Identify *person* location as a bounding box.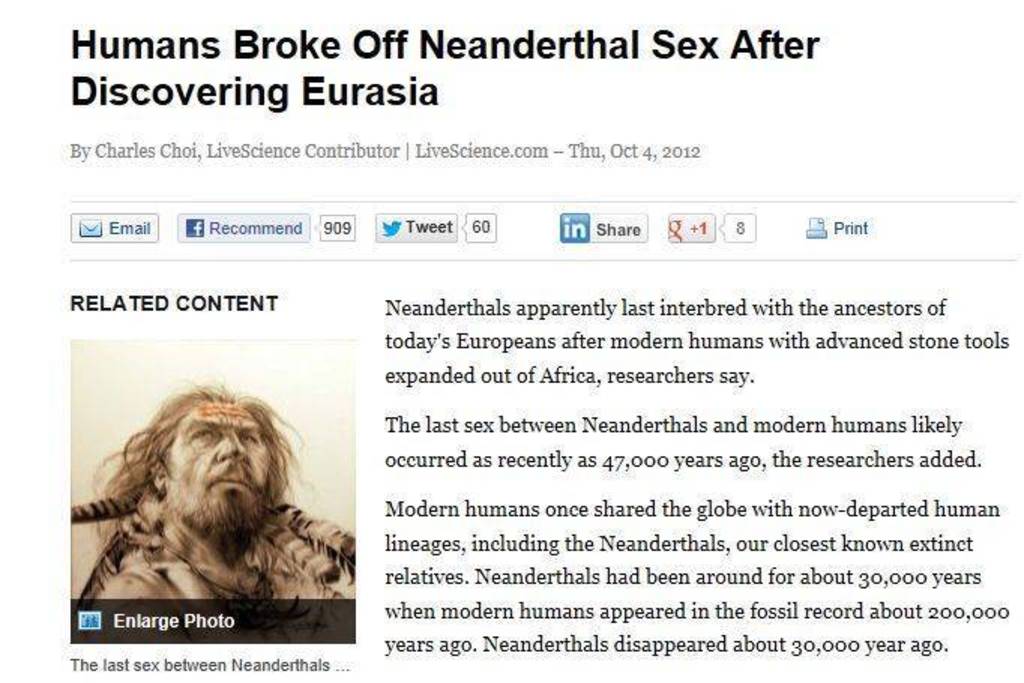
{"x1": 80, "y1": 381, "x2": 353, "y2": 603}.
